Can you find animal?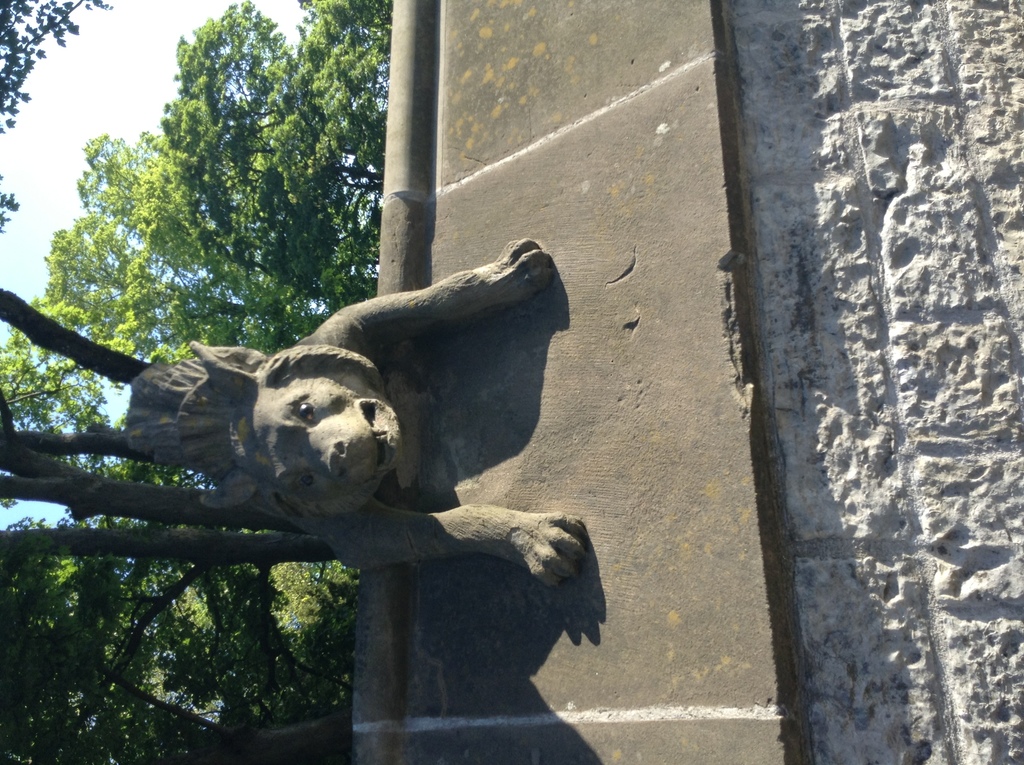
Yes, bounding box: 99 230 588 595.
